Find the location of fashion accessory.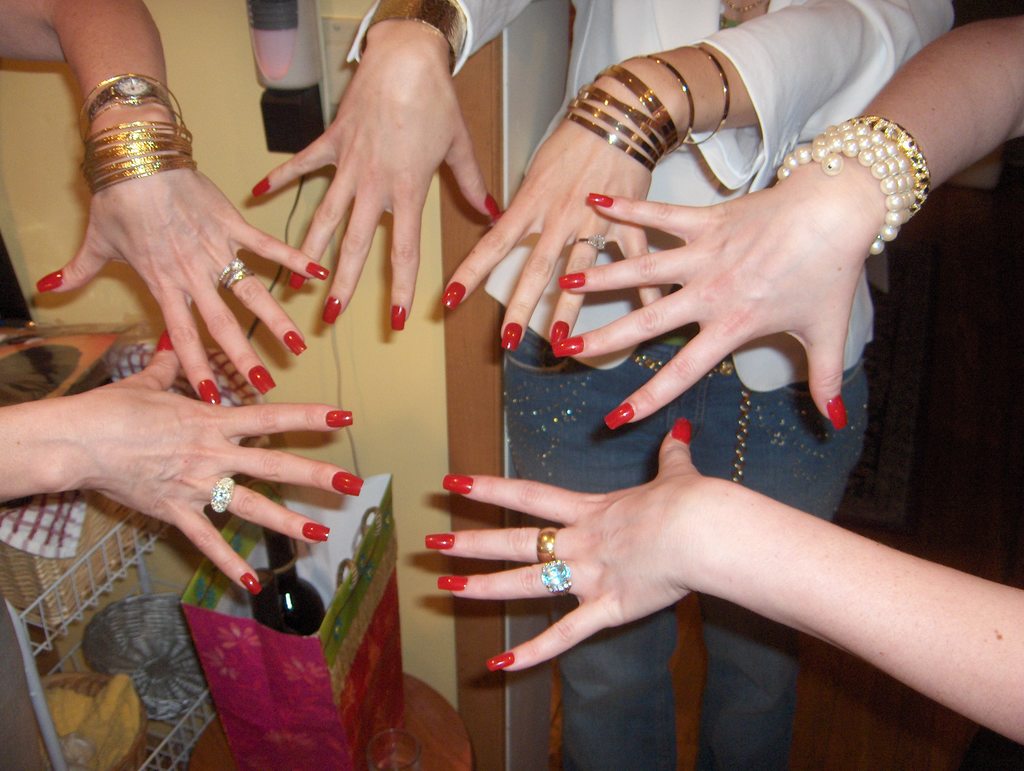
Location: (x1=676, y1=53, x2=730, y2=150).
